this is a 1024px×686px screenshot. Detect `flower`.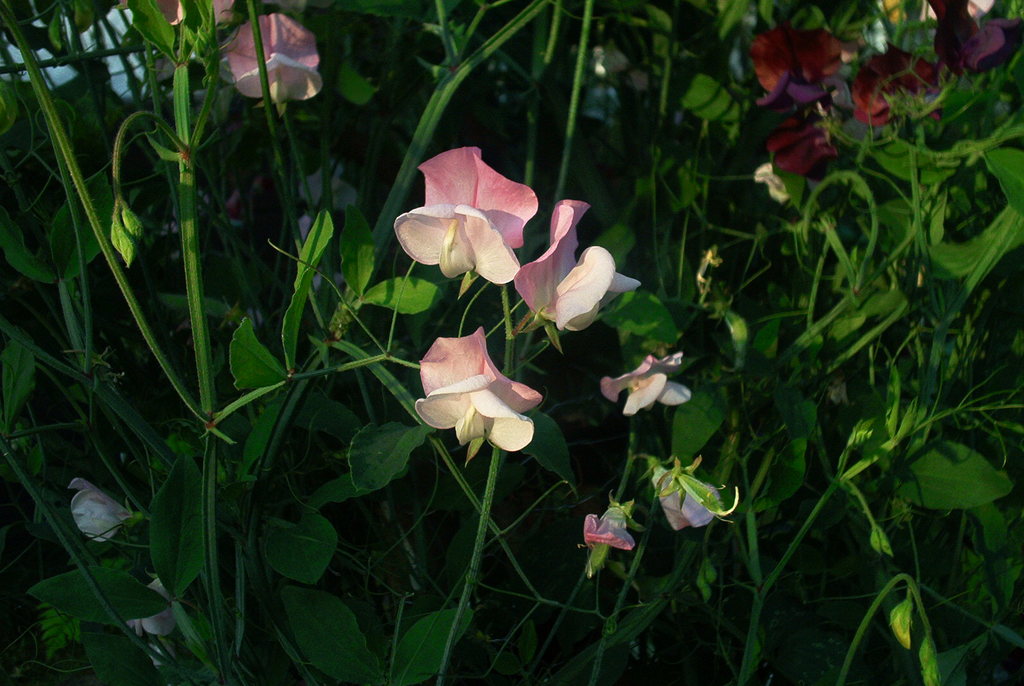
detection(391, 144, 541, 279).
